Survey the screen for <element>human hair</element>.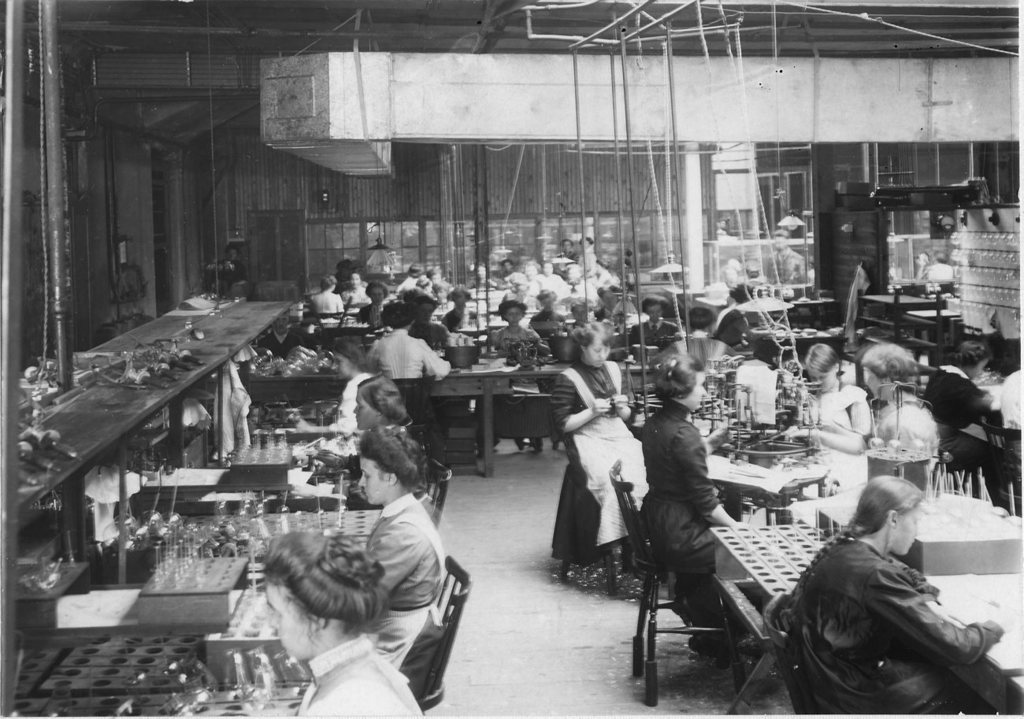
Survey found: [left=427, top=265, right=442, bottom=277].
